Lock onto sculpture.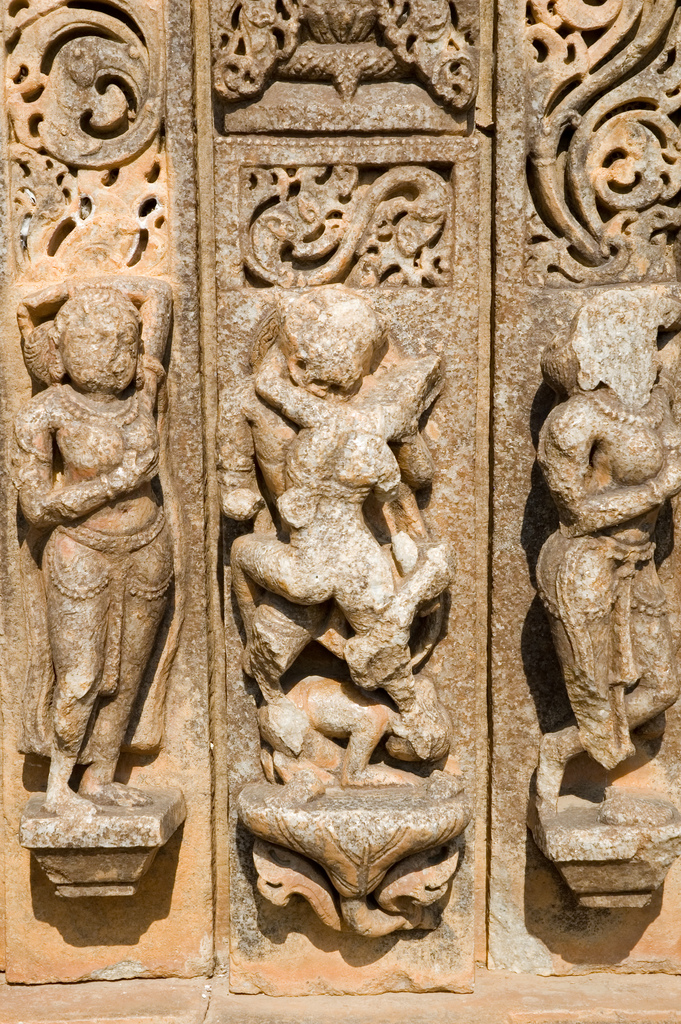
Locked: crop(211, 232, 487, 915).
